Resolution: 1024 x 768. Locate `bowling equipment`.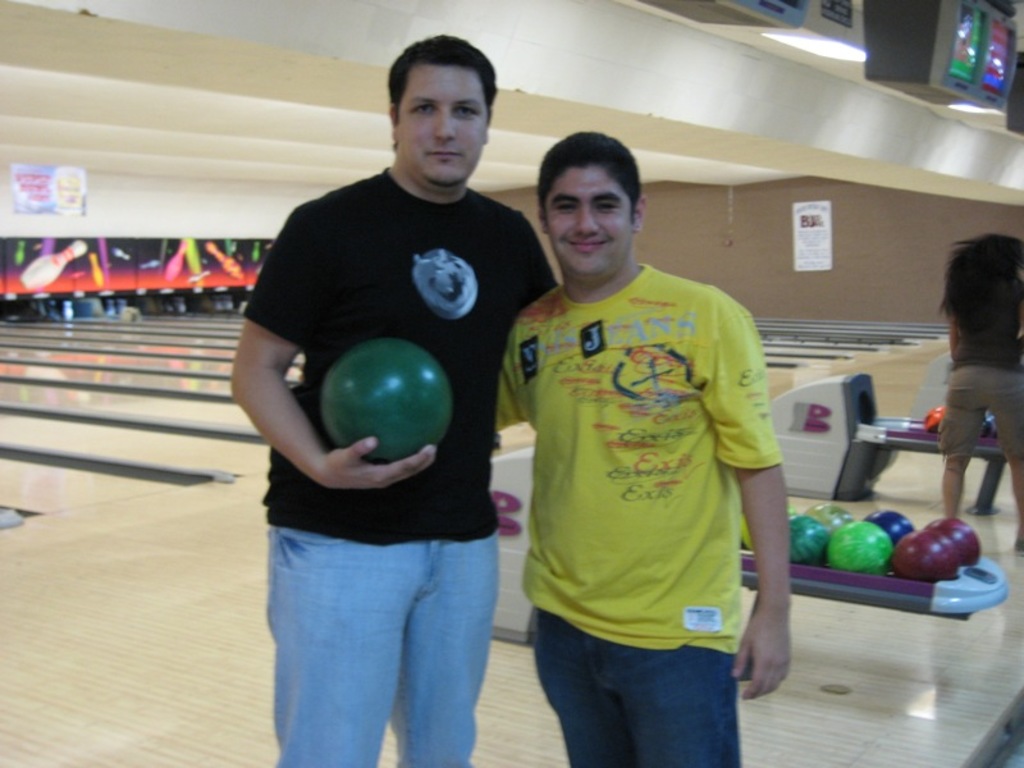
[5, 241, 27, 262].
